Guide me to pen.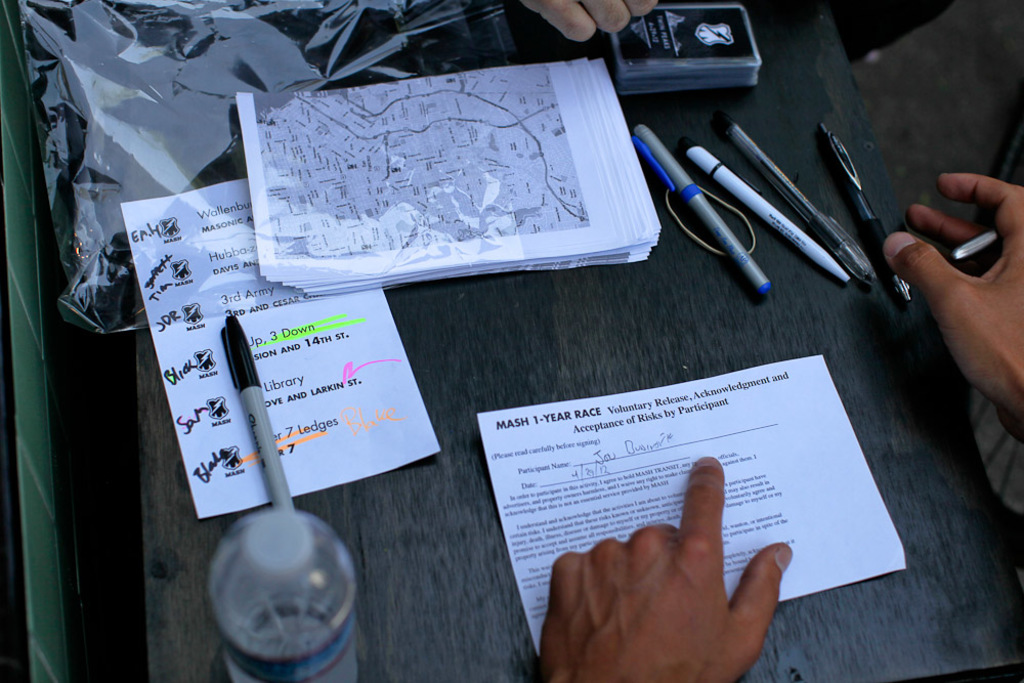
Guidance: bbox(224, 310, 304, 526).
